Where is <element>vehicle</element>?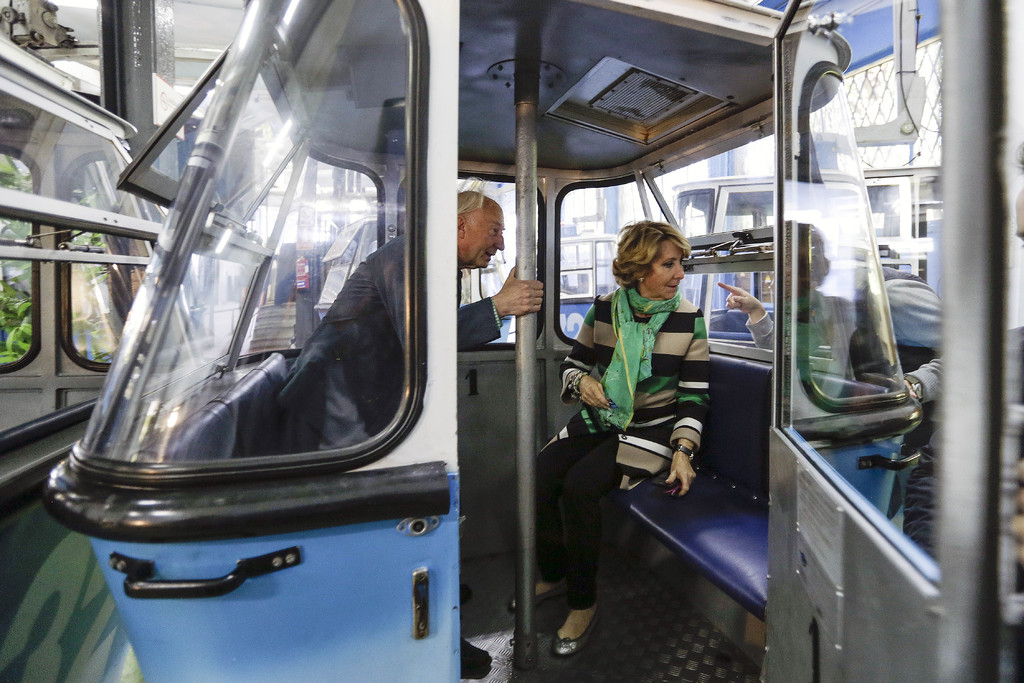
box(671, 169, 948, 360).
